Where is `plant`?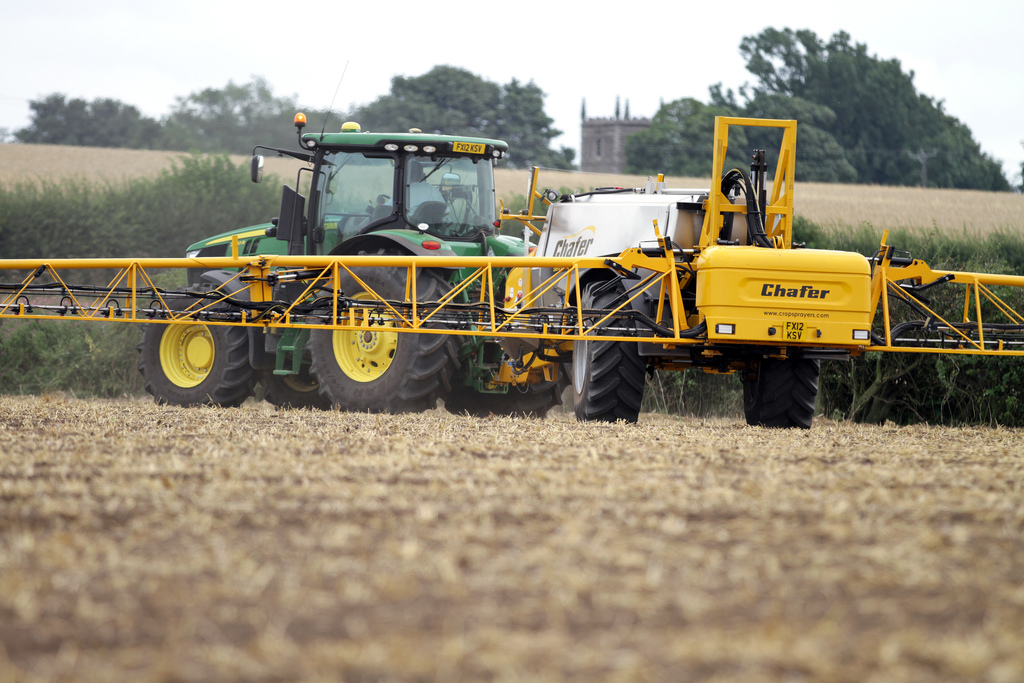
bbox=[484, 155, 710, 205].
